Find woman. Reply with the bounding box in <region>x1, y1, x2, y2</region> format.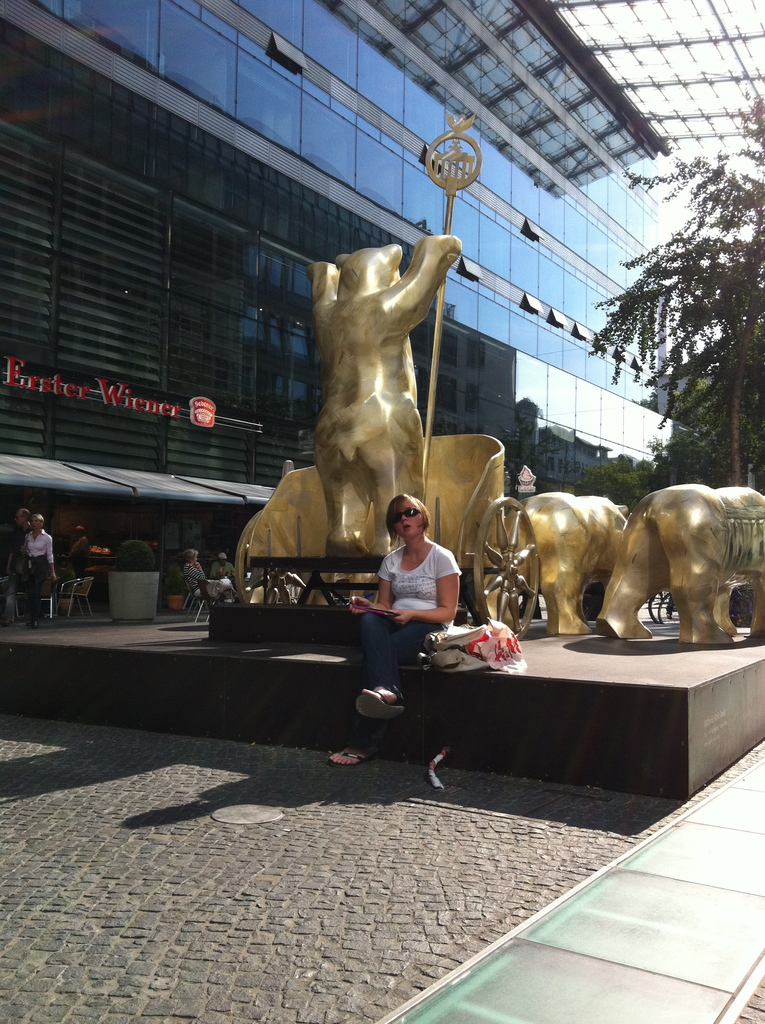
<region>24, 508, 58, 627</region>.
